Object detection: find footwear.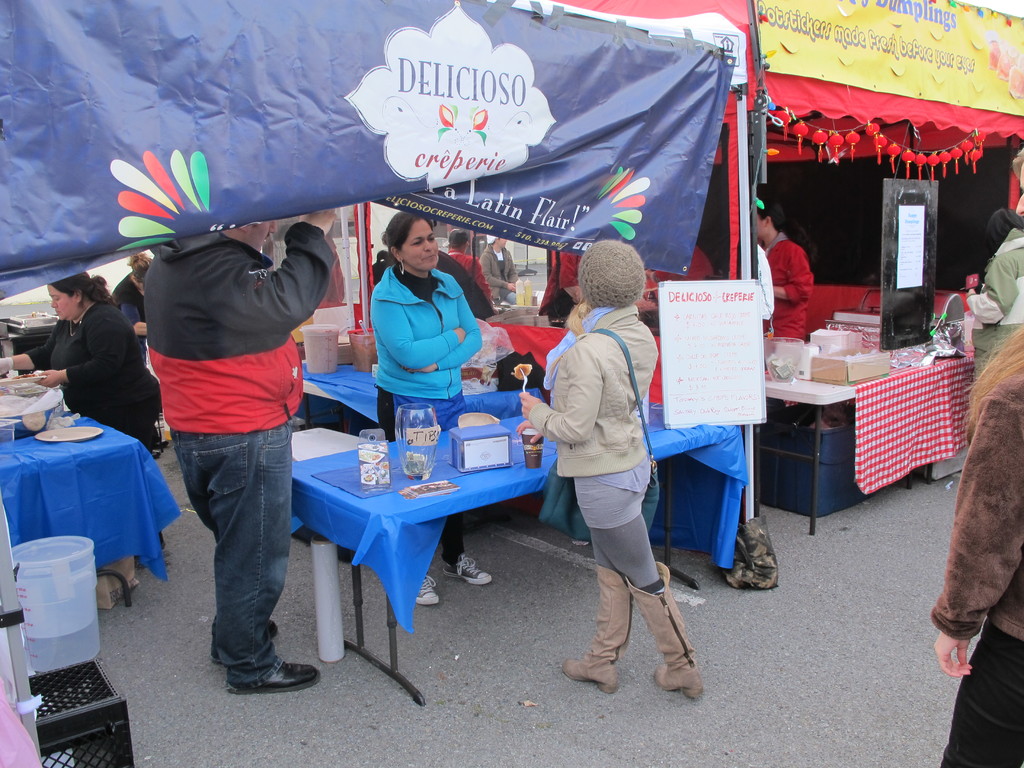
region(621, 561, 704, 701).
